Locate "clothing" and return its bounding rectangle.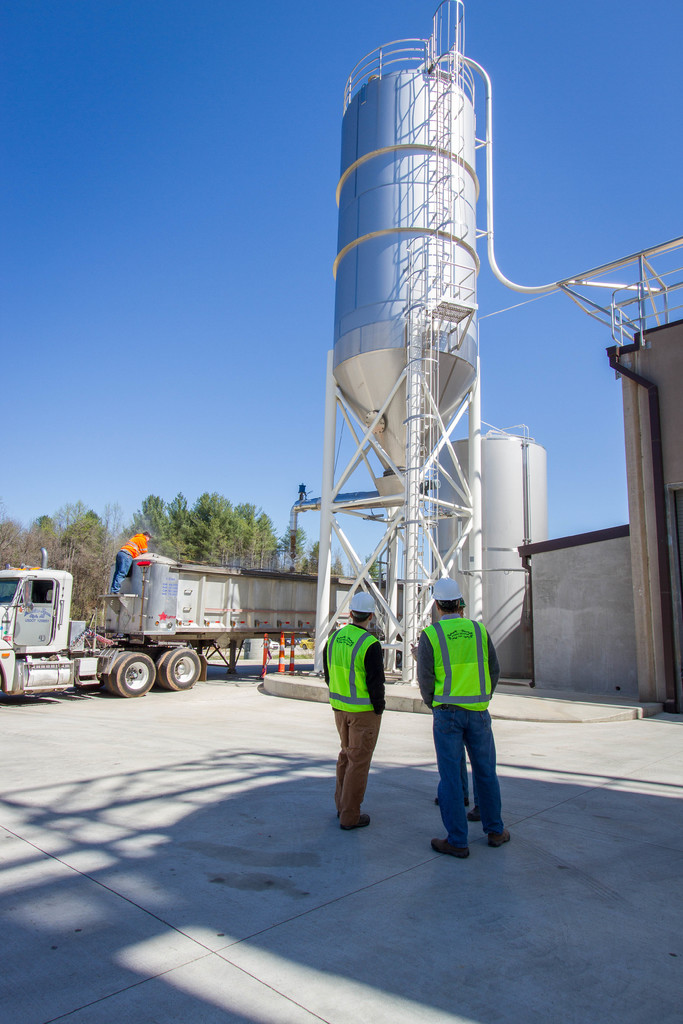
320 626 383 829.
